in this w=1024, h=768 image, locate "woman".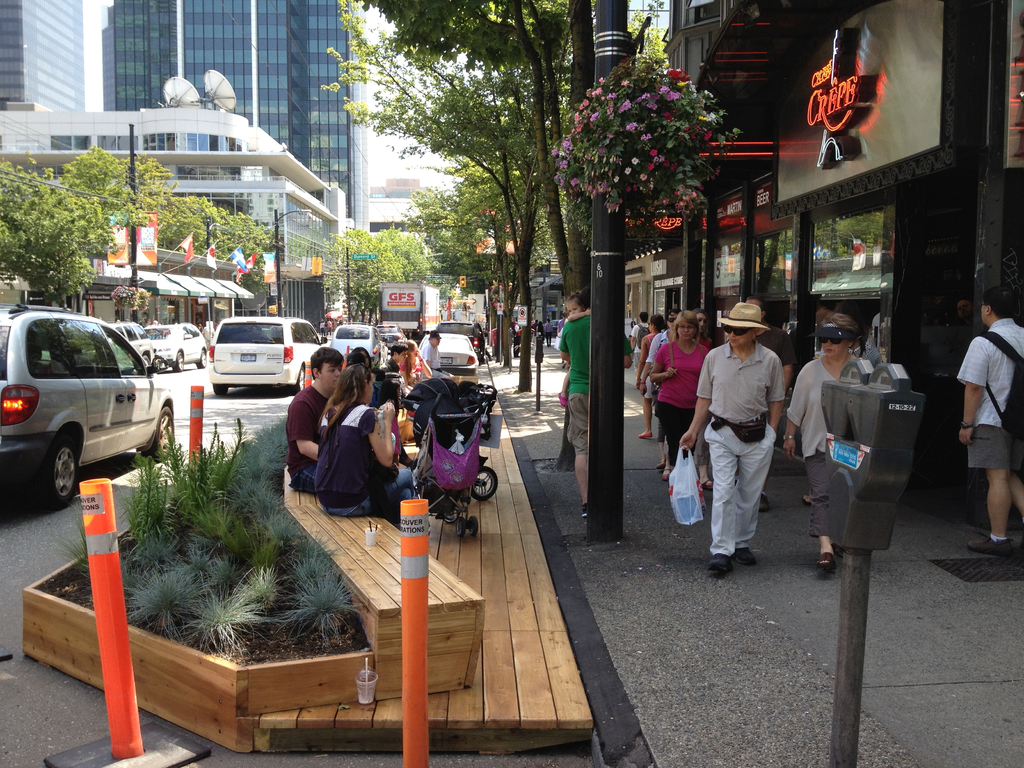
Bounding box: l=636, t=315, r=664, b=440.
